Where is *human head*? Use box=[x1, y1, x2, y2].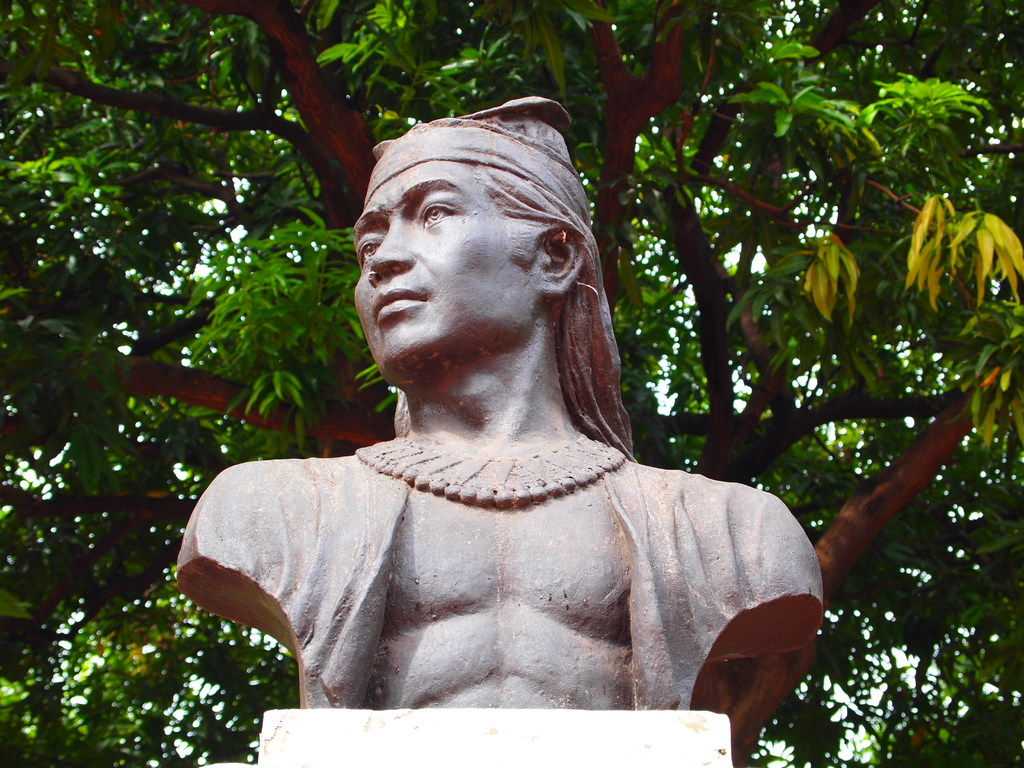
box=[332, 107, 614, 429].
